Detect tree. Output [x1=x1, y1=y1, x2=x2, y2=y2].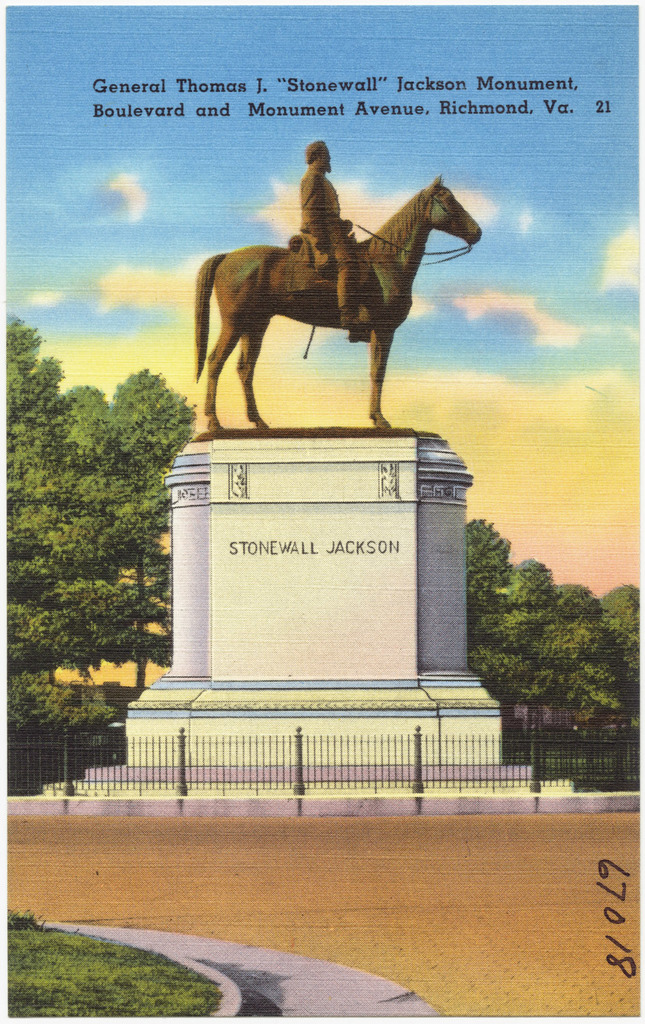
[x1=475, y1=530, x2=627, y2=763].
